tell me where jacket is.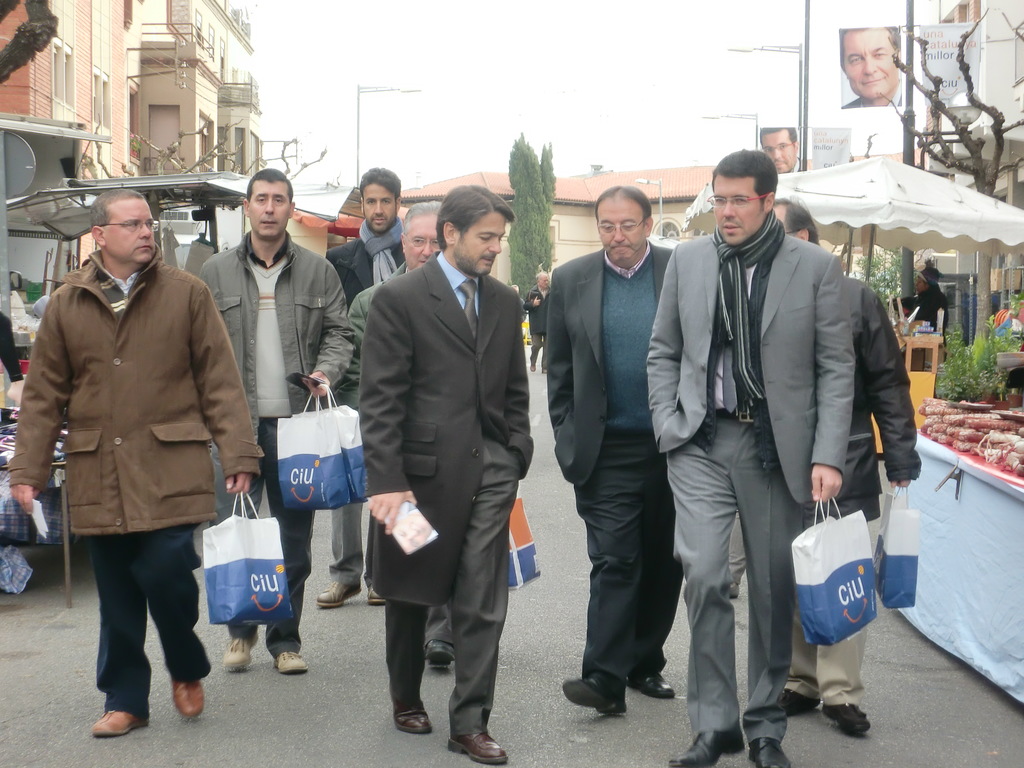
jacket is at detection(198, 226, 356, 434).
